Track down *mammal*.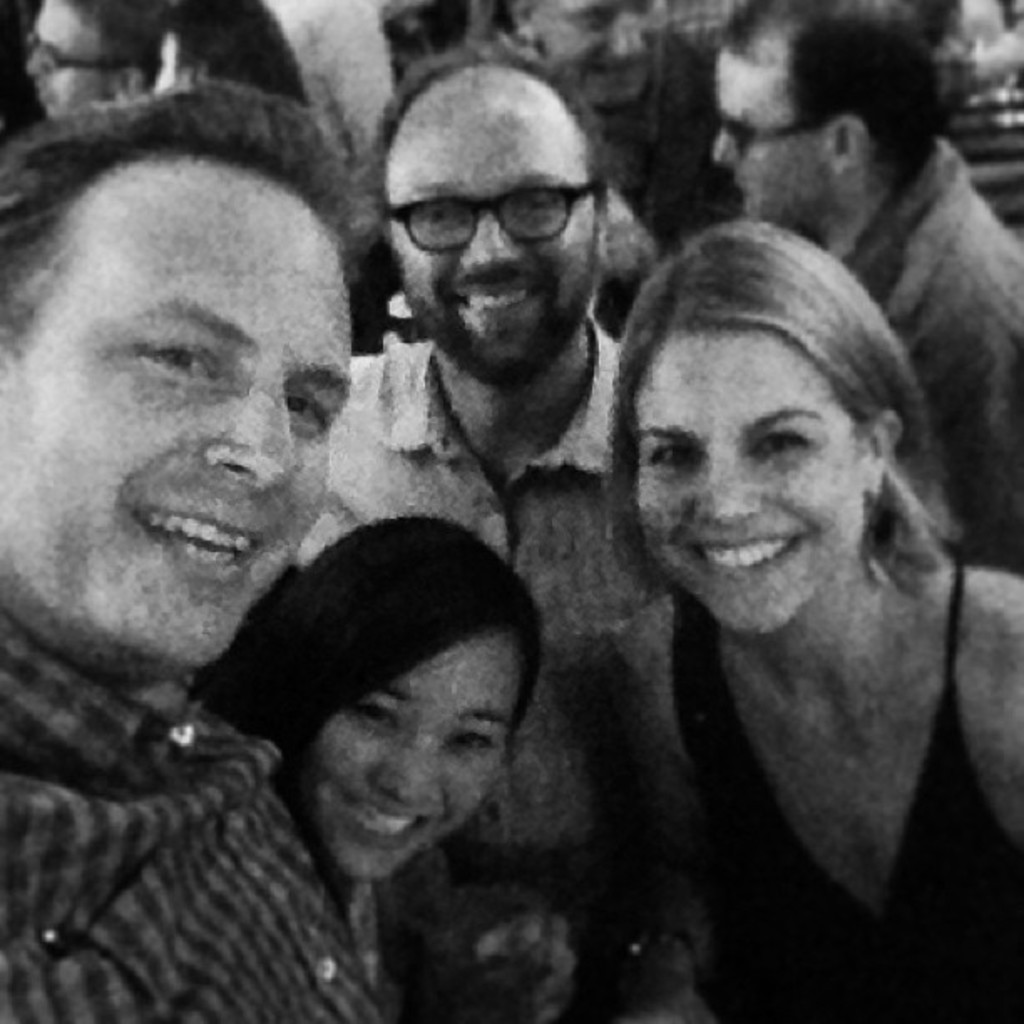
Tracked to locate(151, 0, 311, 110).
